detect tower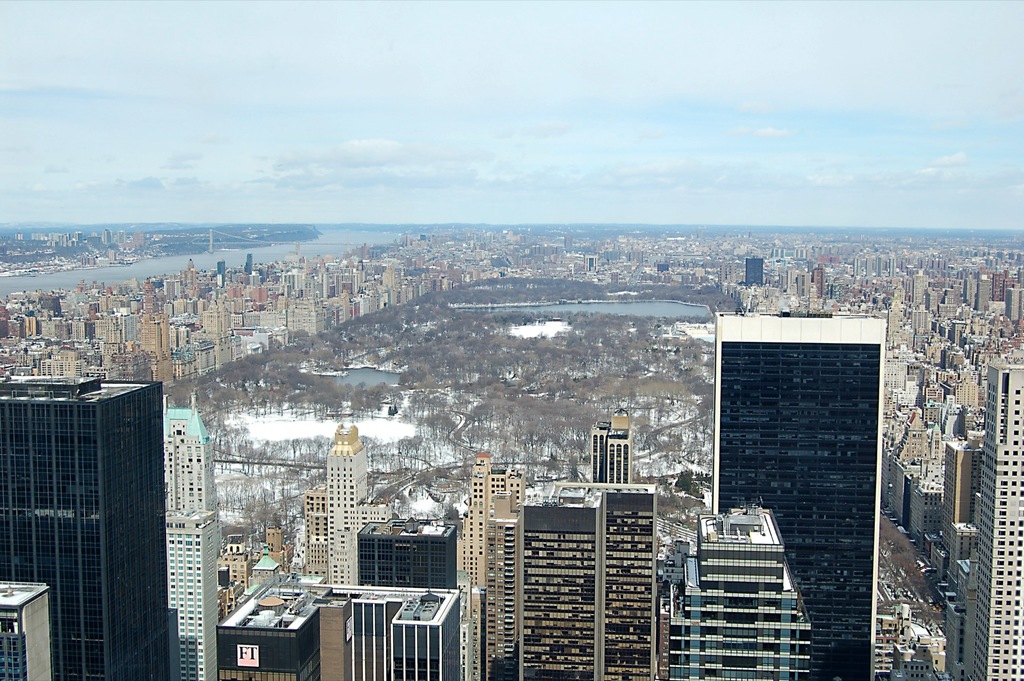
{"x1": 507, "y1": 478, "x2": 681, "y2": 680}
